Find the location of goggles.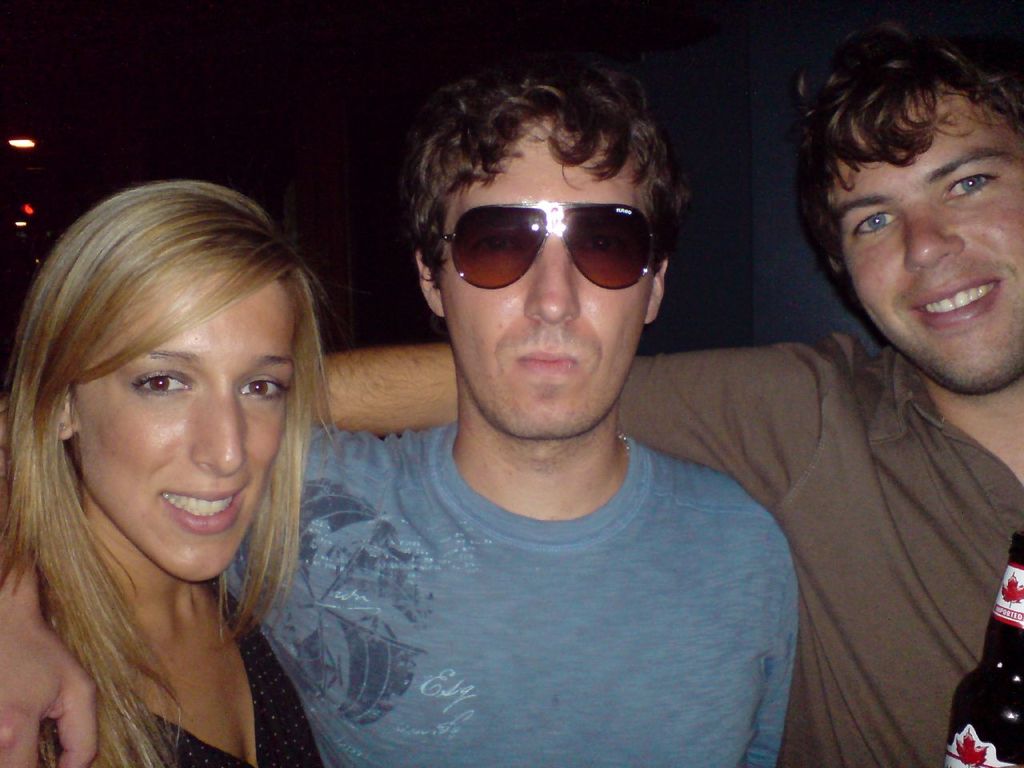
Location: {"left": 419, "top": 186, "right": 681, "bottom": 284}.
